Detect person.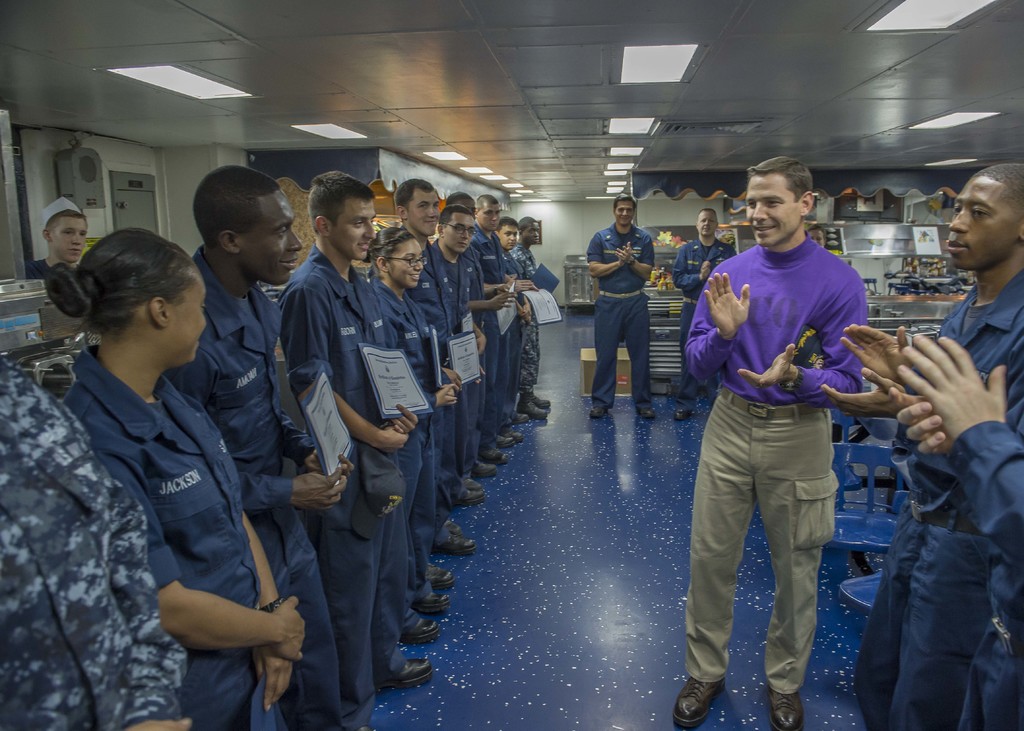
Detected at bbox=(881, 325, 1023, 730).
